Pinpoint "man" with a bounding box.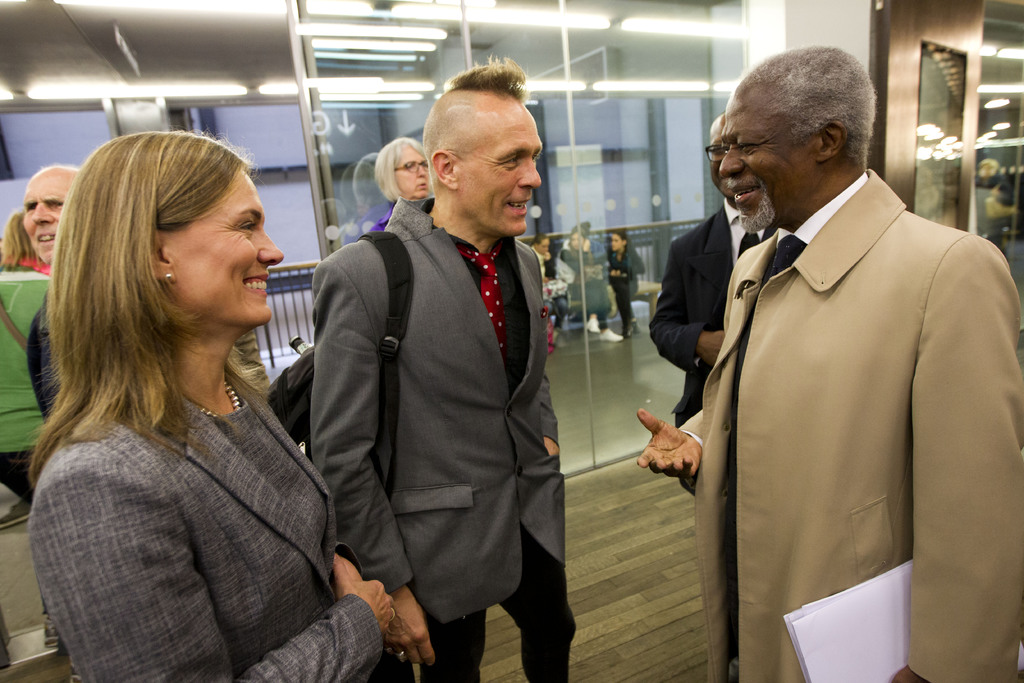
(x1=653, y1=30, x2=1000, y2=679).
